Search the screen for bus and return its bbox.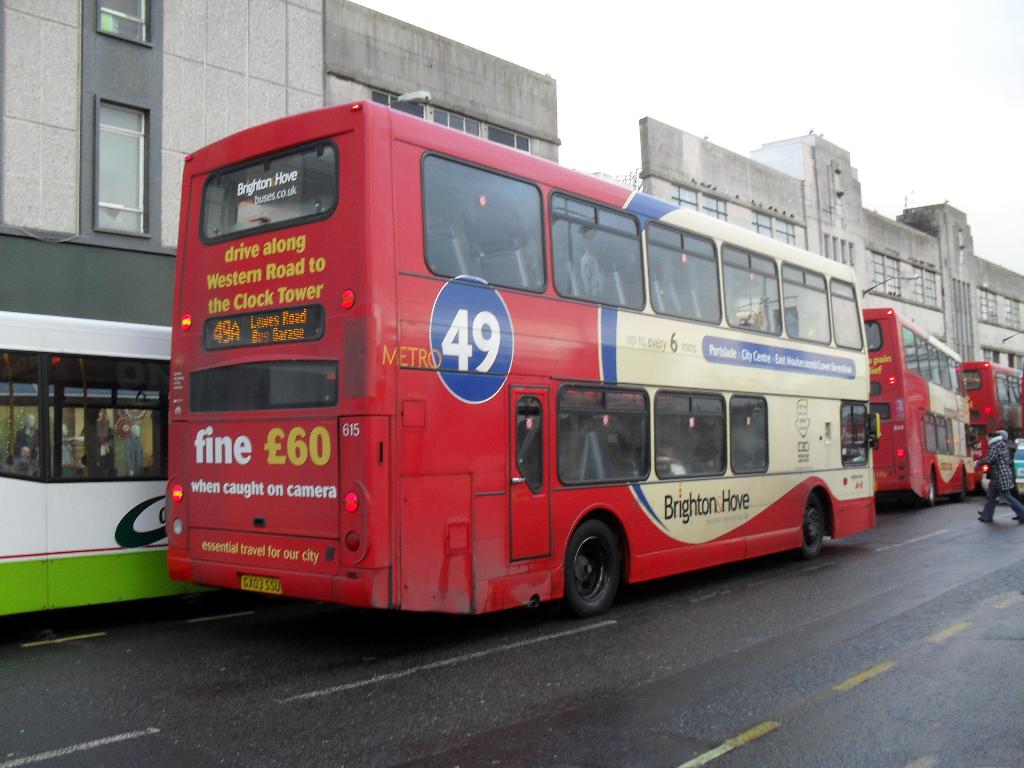
Found: detection(964, 356, 1022, 486).
